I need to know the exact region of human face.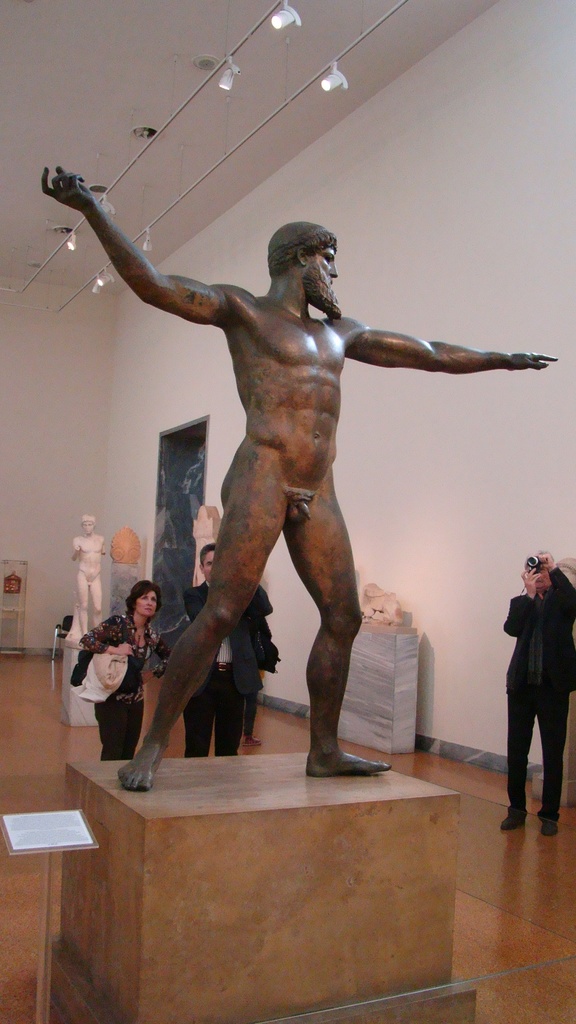
Region: bbox(134, 588, 160, 619).
